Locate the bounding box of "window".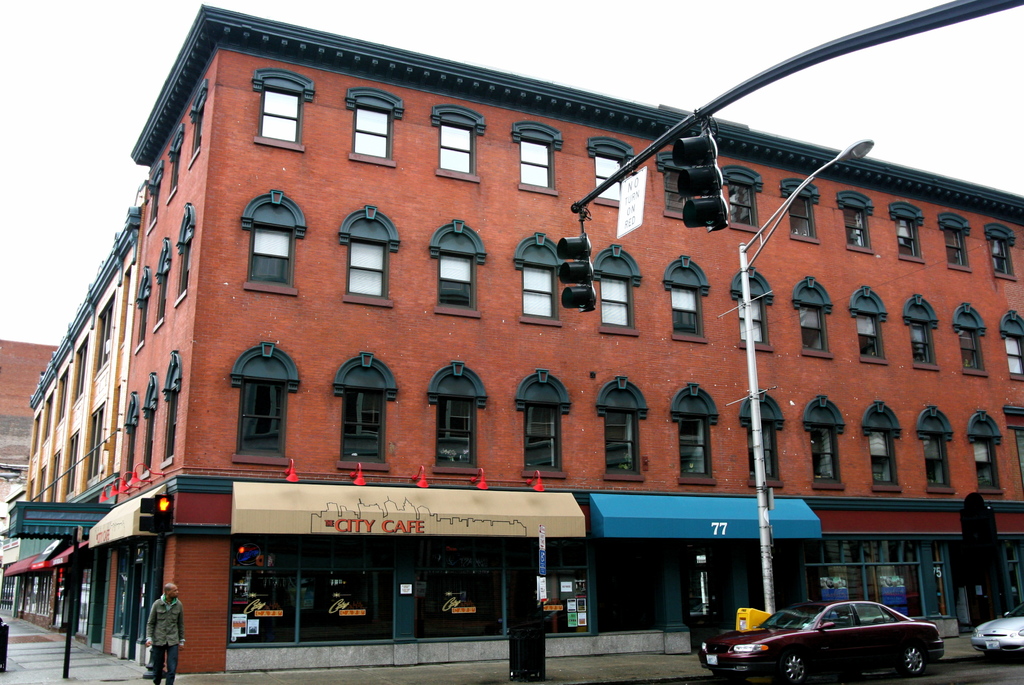
Bounding box: bbox(134, 270, 151, 342).
